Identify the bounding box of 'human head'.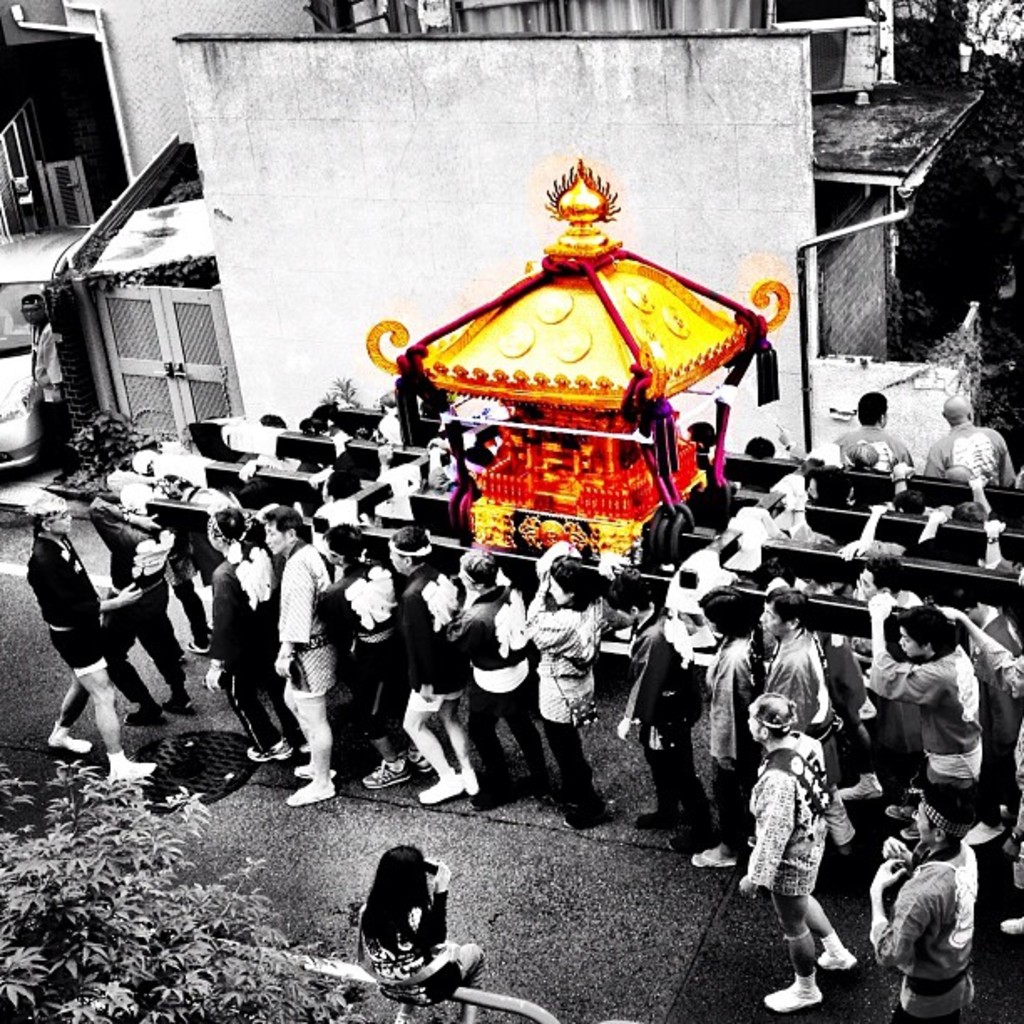
rect(298, 410, 316, 442).
